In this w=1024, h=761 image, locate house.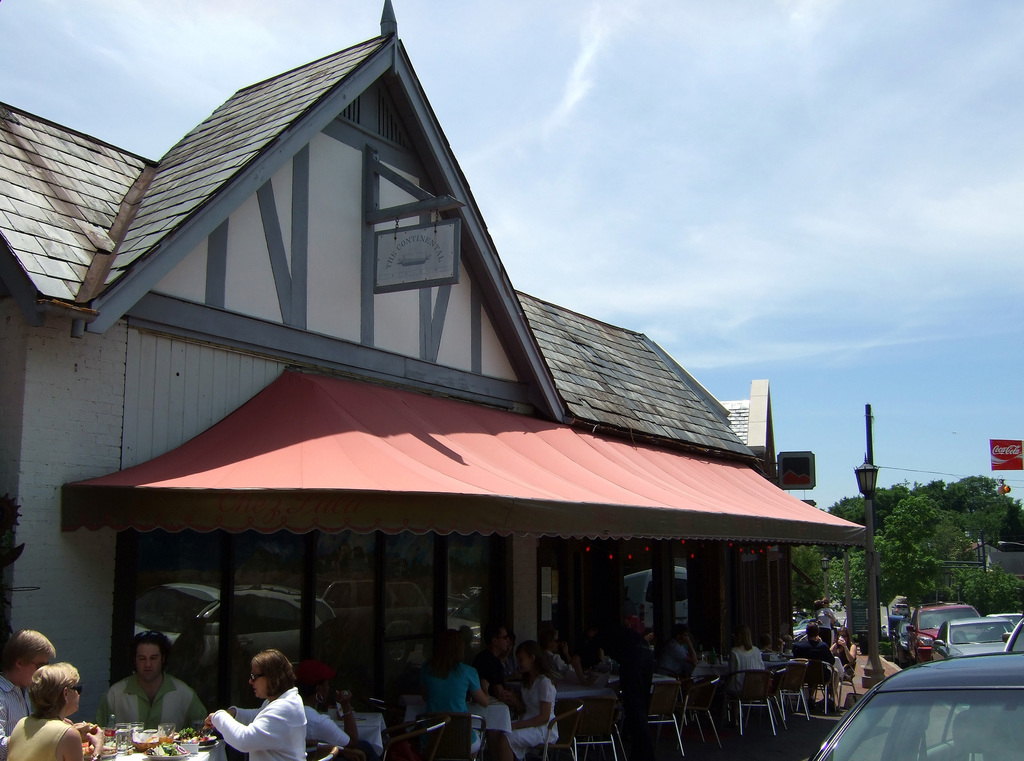
Bounding box: 0,0,863,733.
